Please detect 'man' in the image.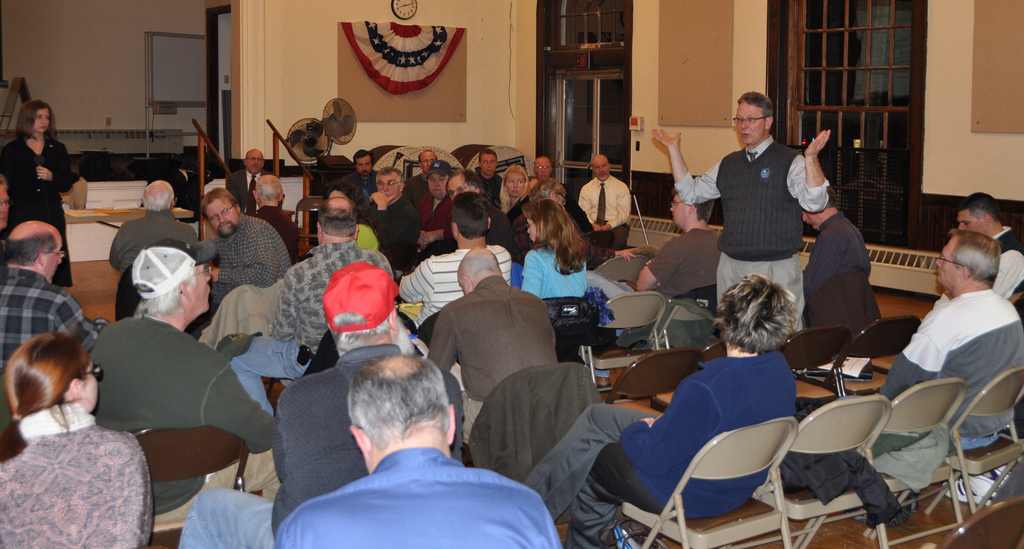
rect(106, 179, 212, 319).
